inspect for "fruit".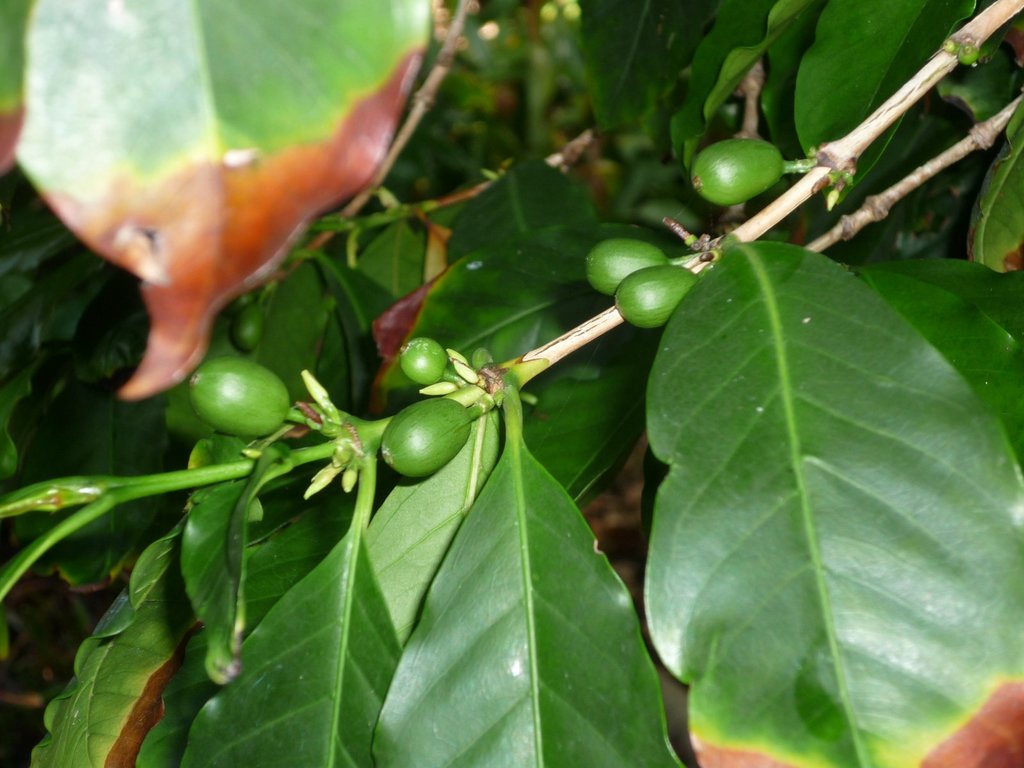
Inspection: x1=400, y1=339, x2=463, y2=384.
